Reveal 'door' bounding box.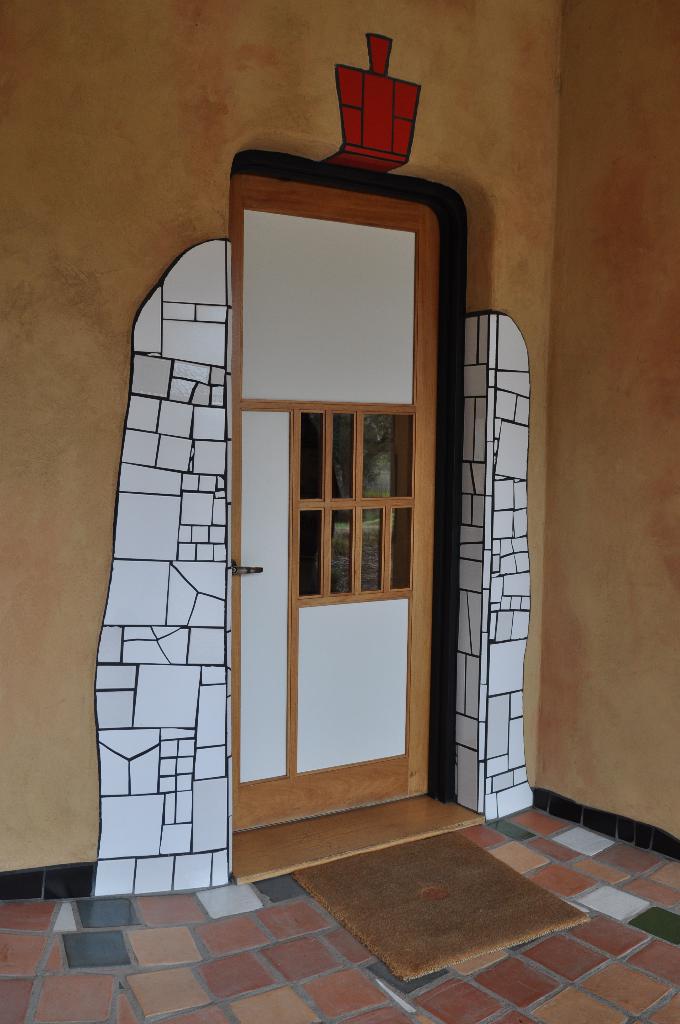
Revealed: <region>229, 193, 442, 828</region>.
